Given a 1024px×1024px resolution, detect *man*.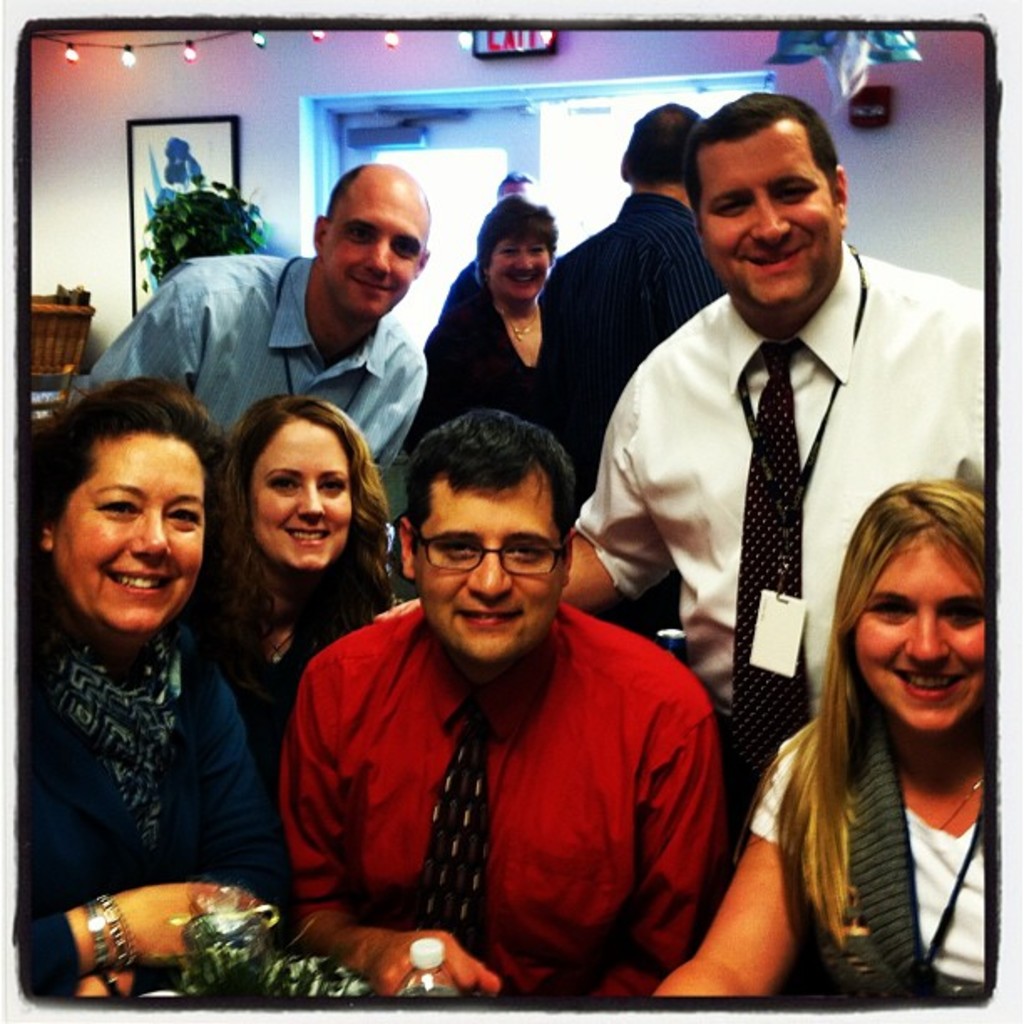
(90,164,428,492).
